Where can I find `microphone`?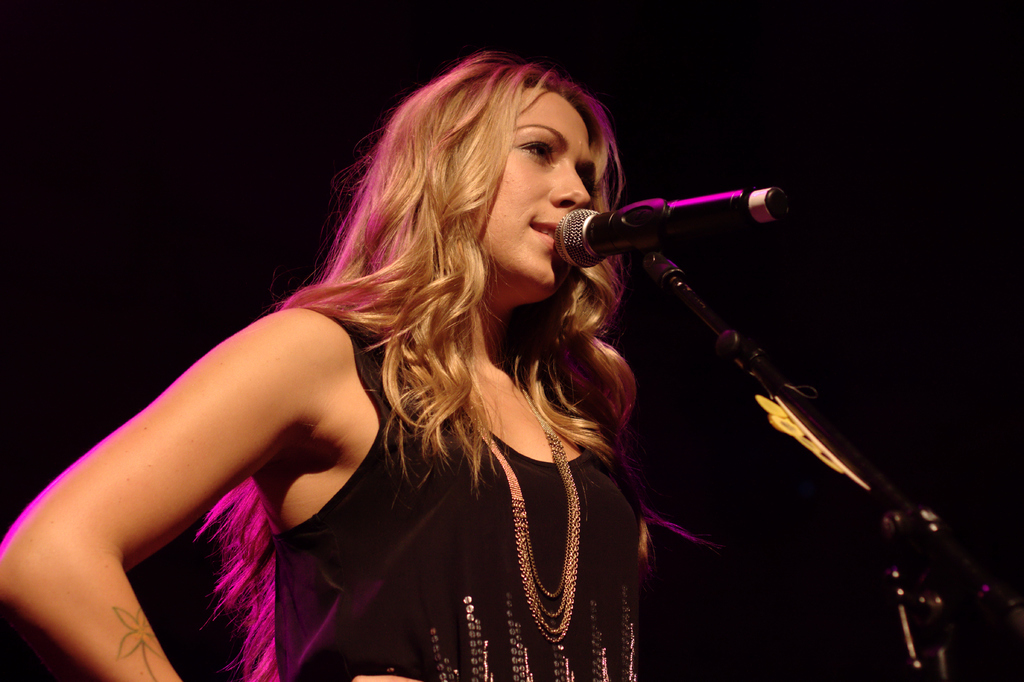
You can find it at <box>552,180,796,272</box>.
